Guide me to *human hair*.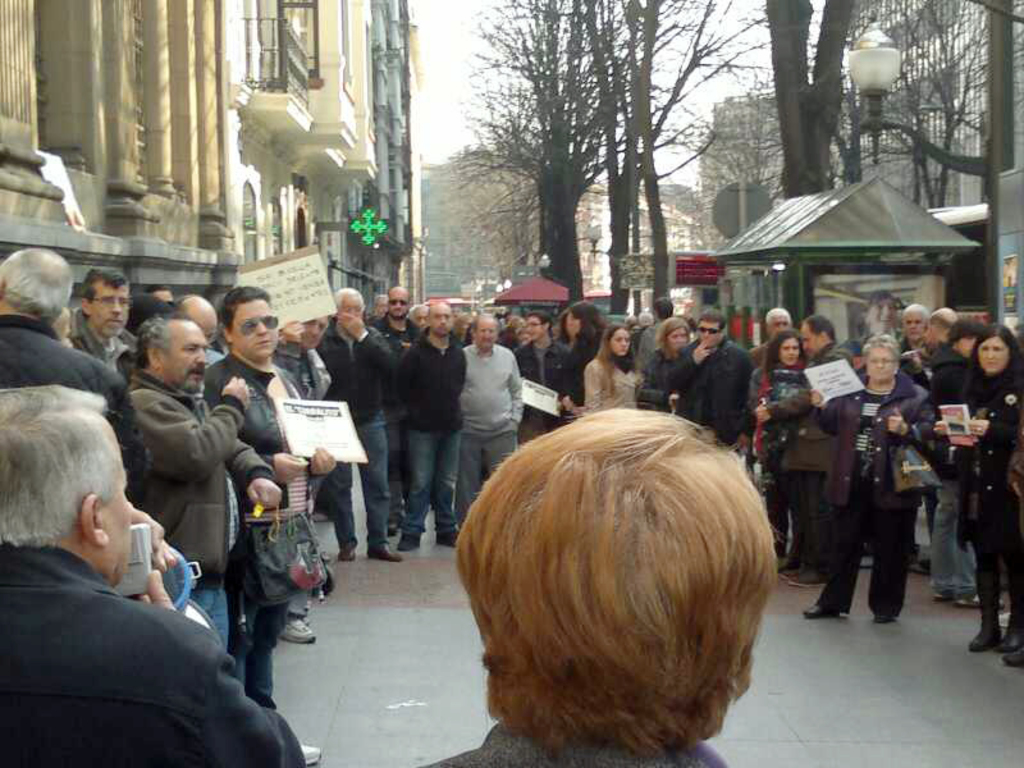
Guidance: {"x1": 854, "y1": 334, "x2": 902, "y2": 381}.
